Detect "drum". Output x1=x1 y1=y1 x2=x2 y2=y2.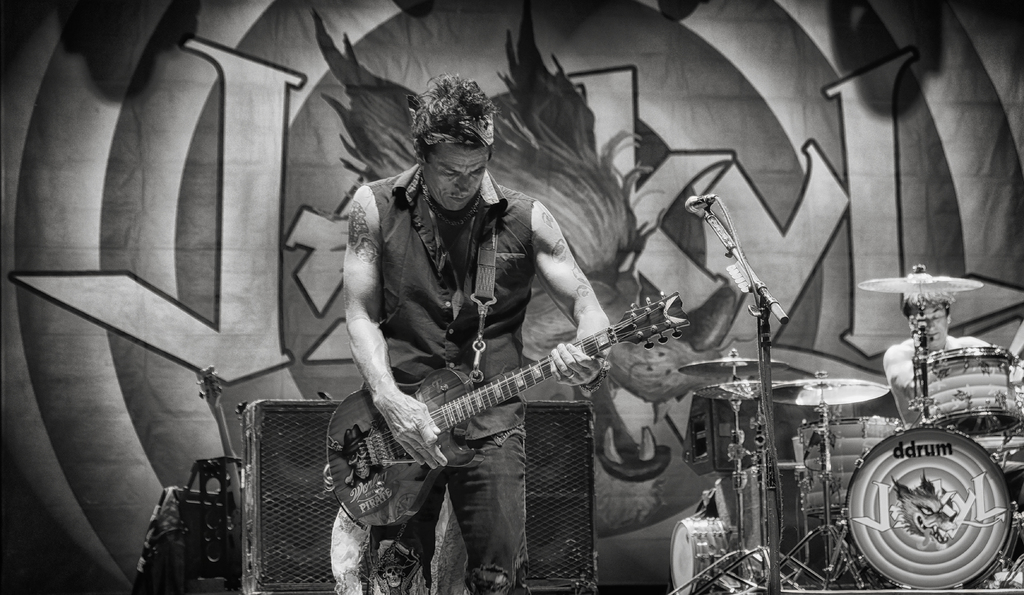
x1=925 y1=344 x2=1020 y2=440.
